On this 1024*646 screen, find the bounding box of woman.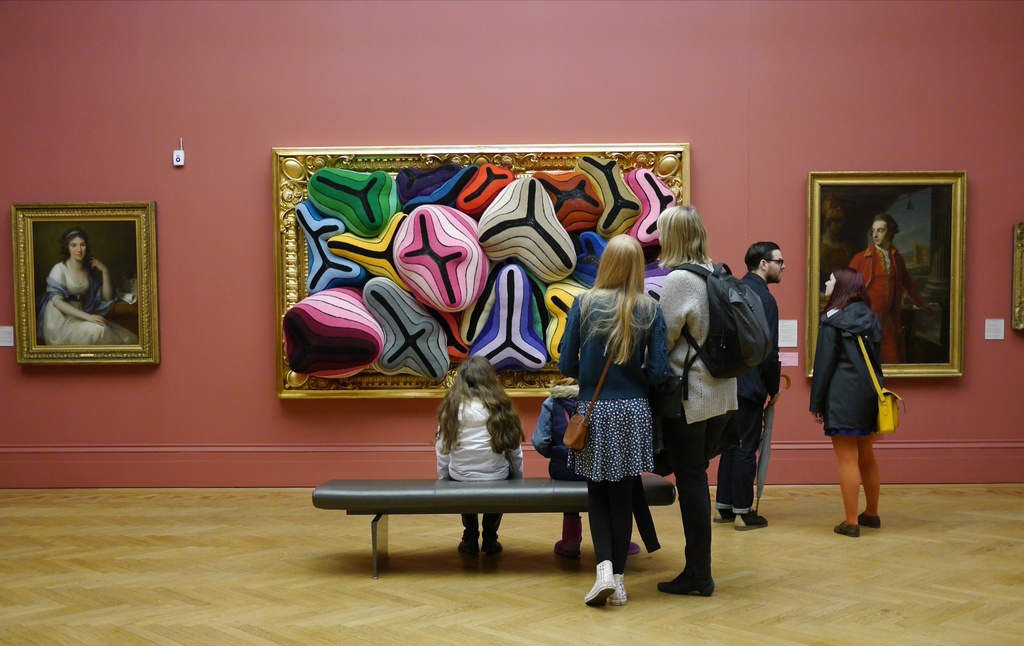
Bounding box: region(558, 229, 669, 617).
